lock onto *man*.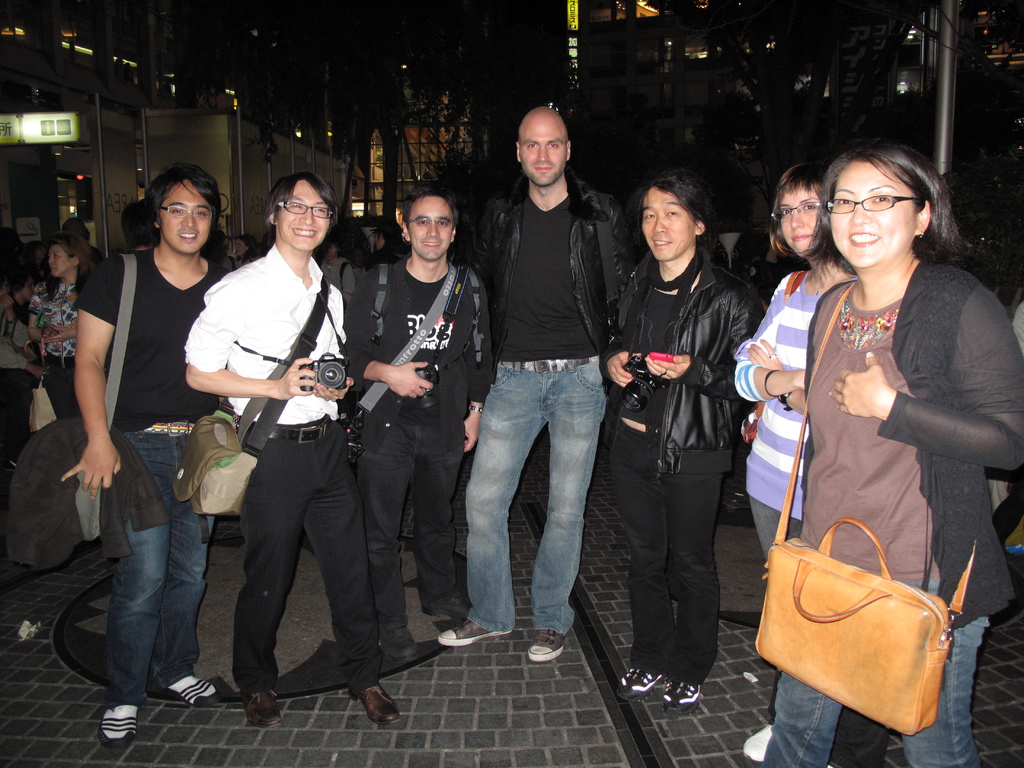
Locked: 181,152,376,716.
